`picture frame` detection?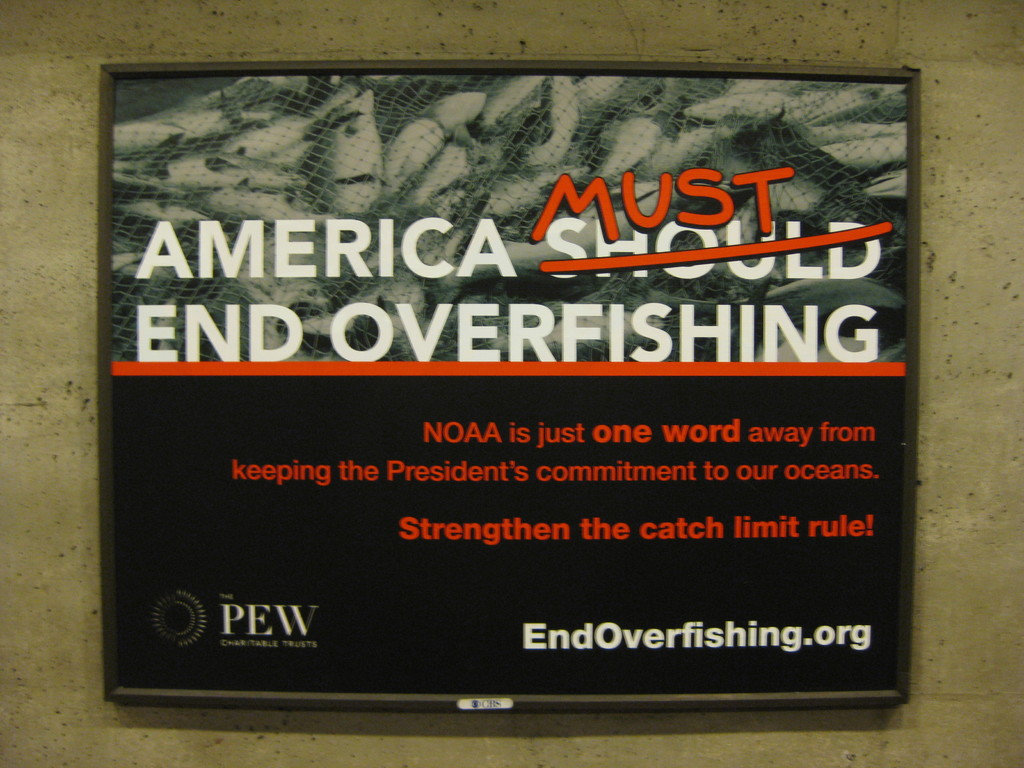
[98,65,916,701]
